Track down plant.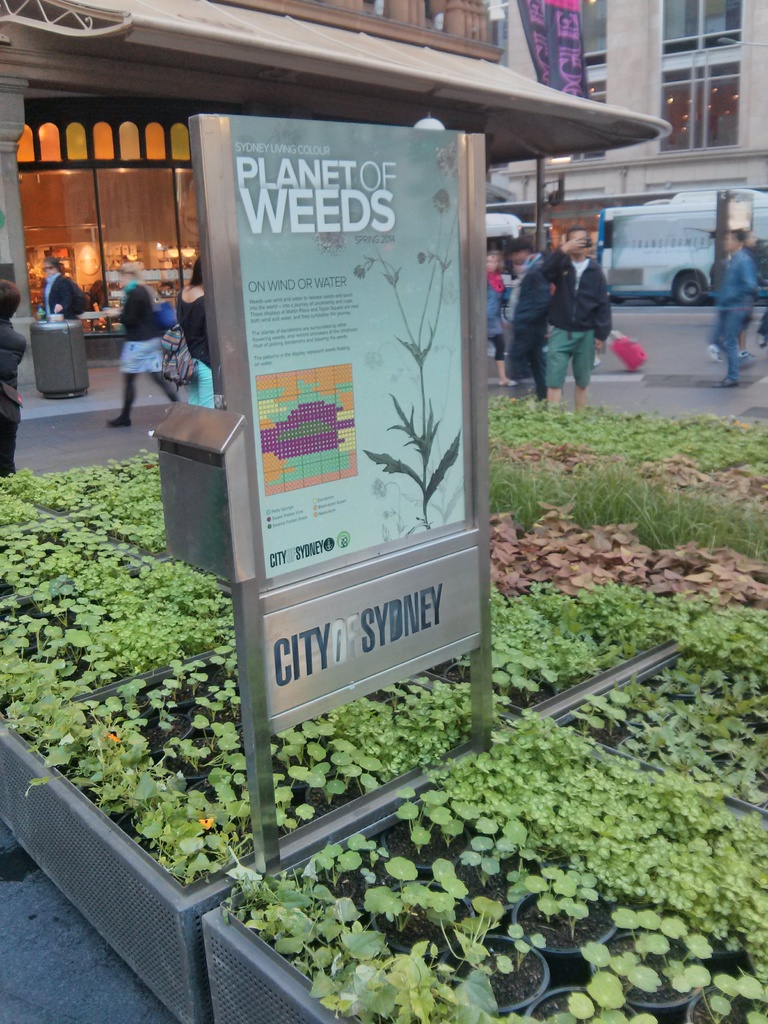
Tracked to [0, 416, 765, 1023].
